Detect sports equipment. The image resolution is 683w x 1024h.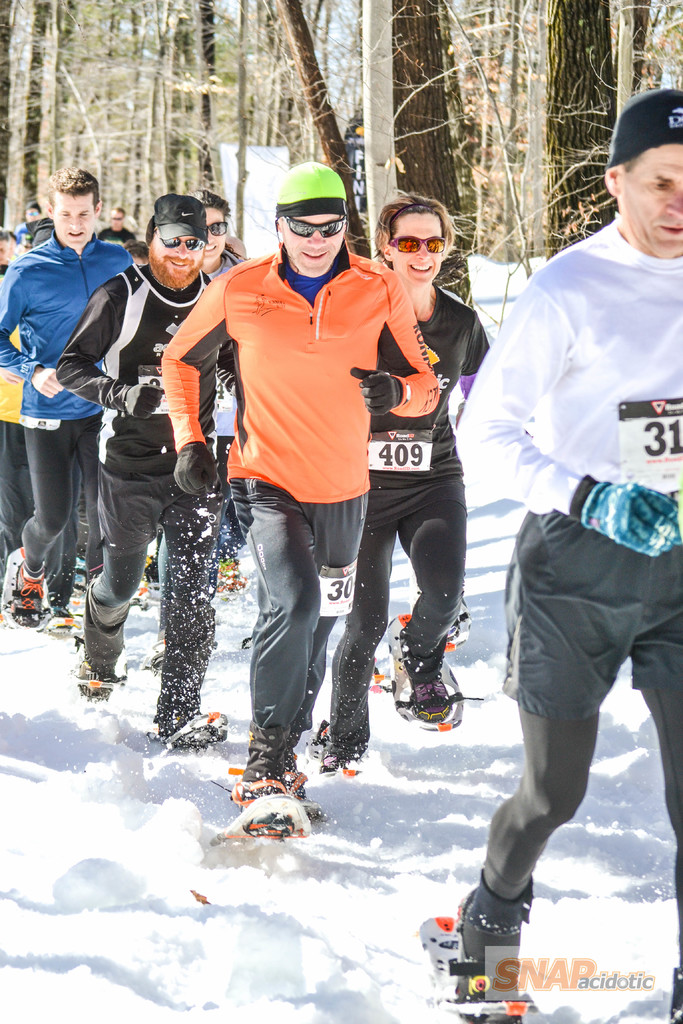
69 645 129 708.
